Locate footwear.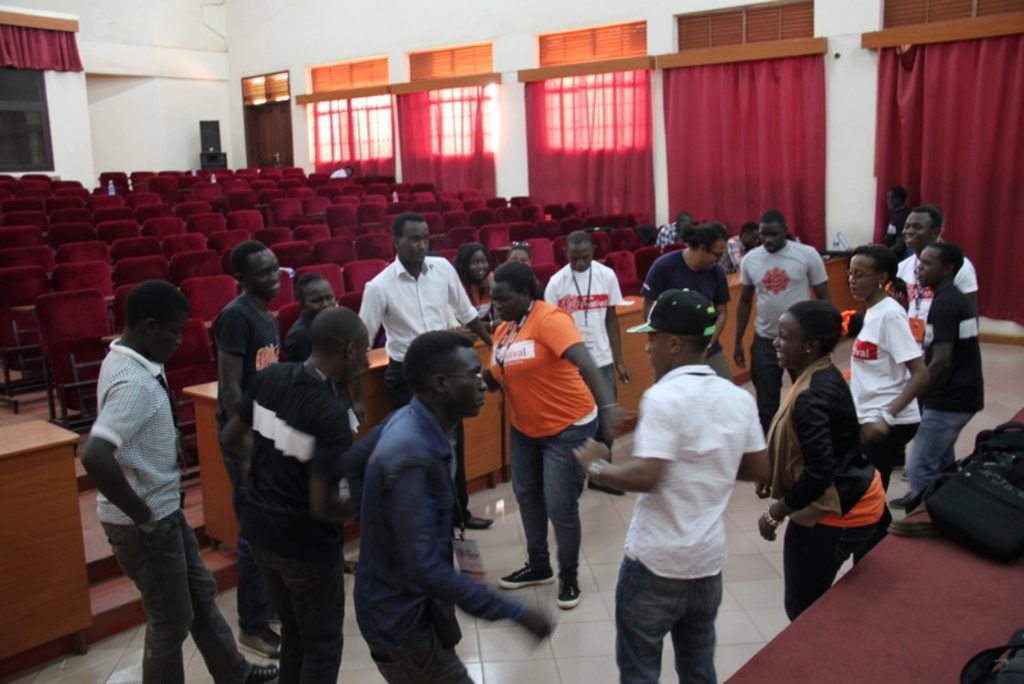
Bounding box: rect(500, 557, 561, 582).
